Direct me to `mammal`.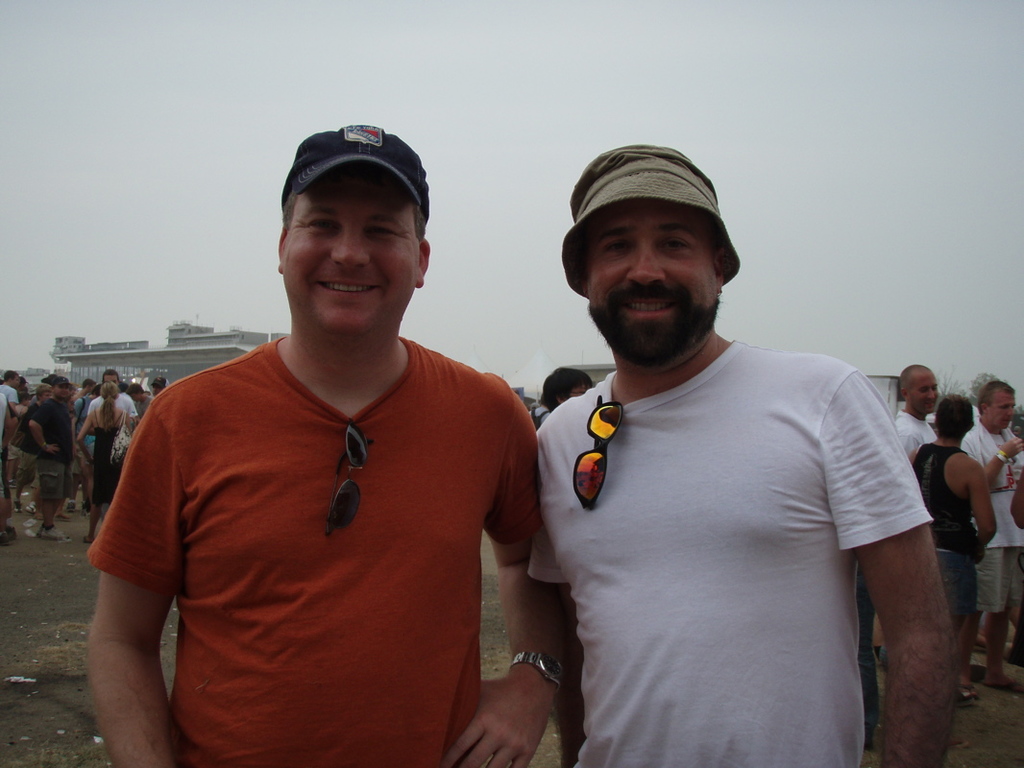
Direction: region(906, 386, 998, 679).
